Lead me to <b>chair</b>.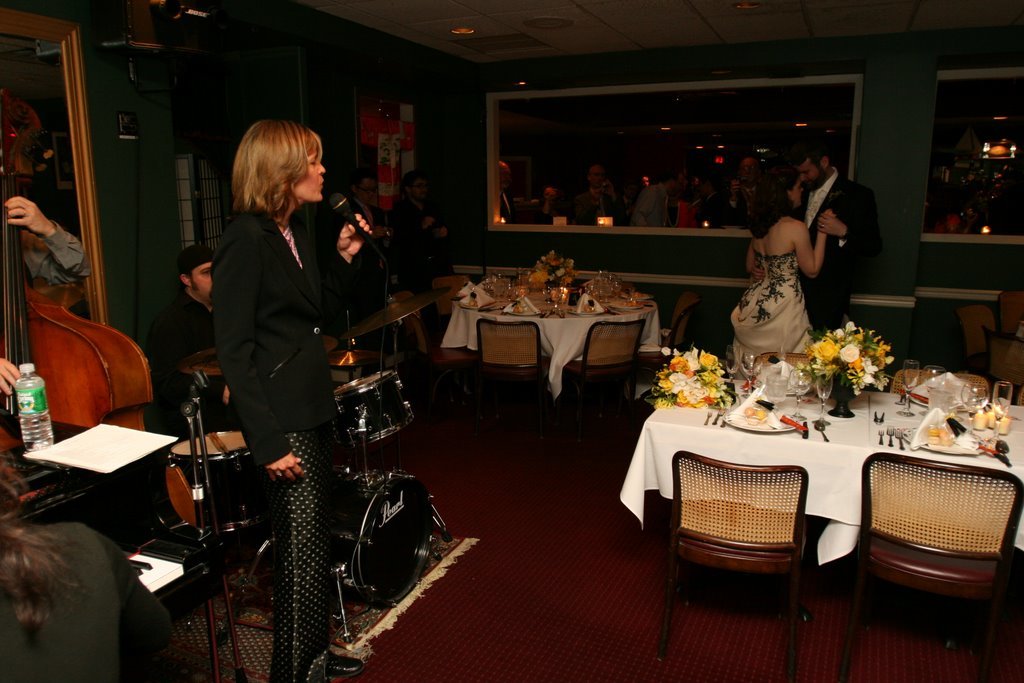
Lead to left=648, top=291, right=704, bottom=383.
